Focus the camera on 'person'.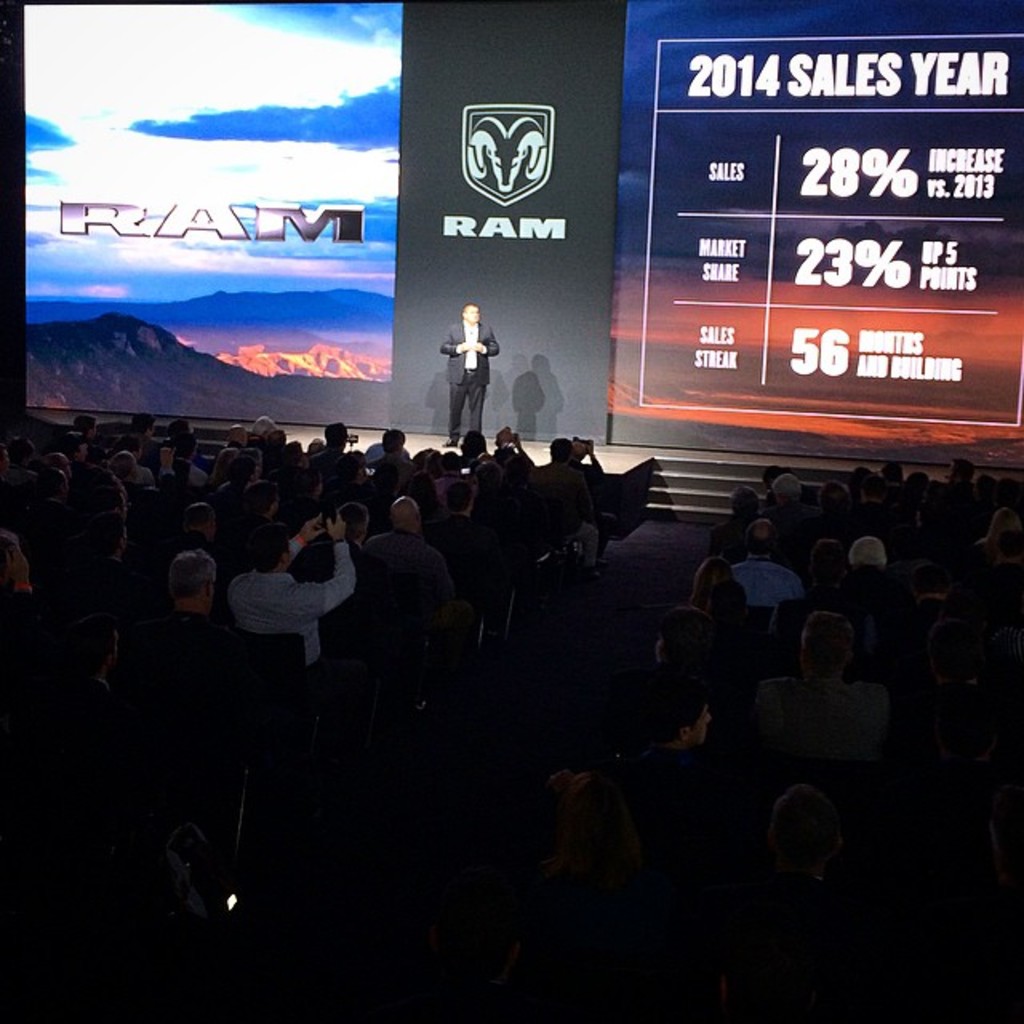
Focus region: 24/526/85/587.
